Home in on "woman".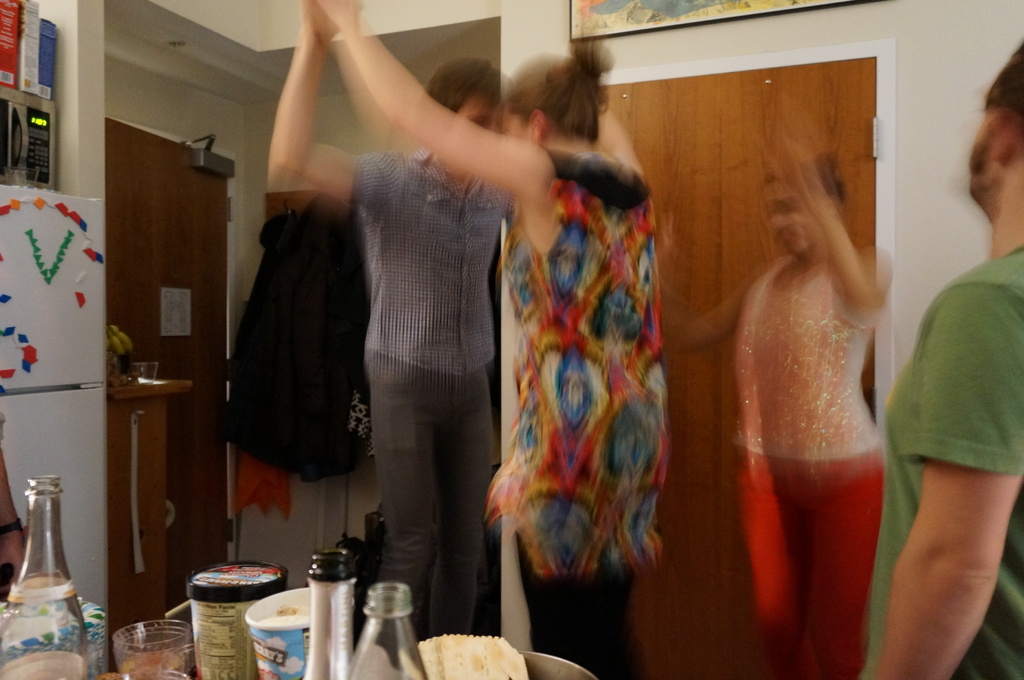
Homed in at bbox(698, 99, 913, 642).
